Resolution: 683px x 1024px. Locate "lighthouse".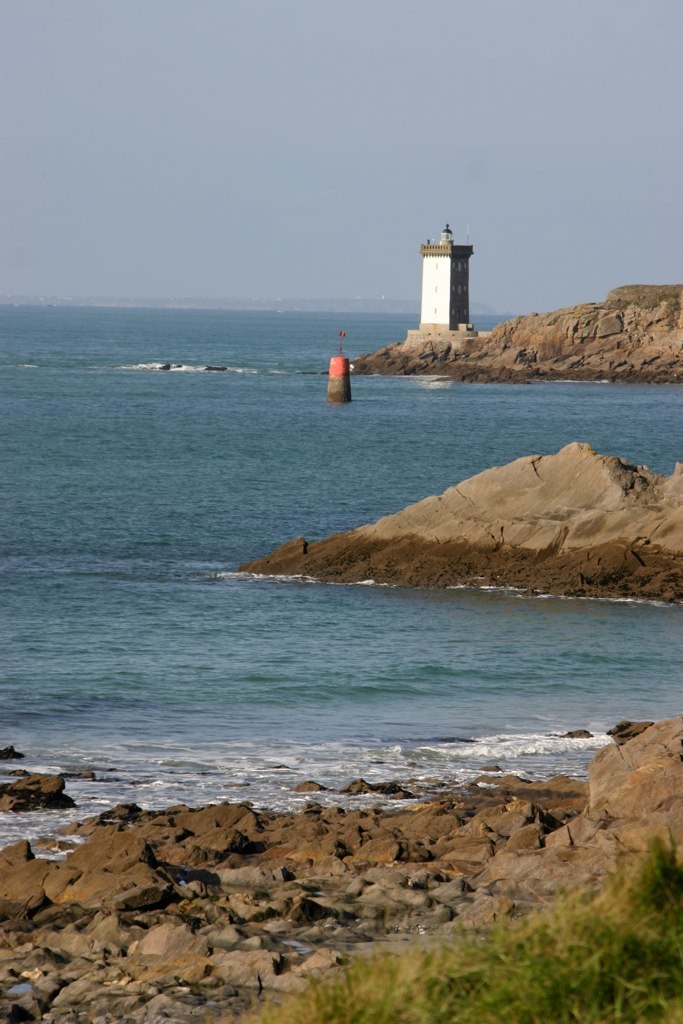
410,218,476,329.
